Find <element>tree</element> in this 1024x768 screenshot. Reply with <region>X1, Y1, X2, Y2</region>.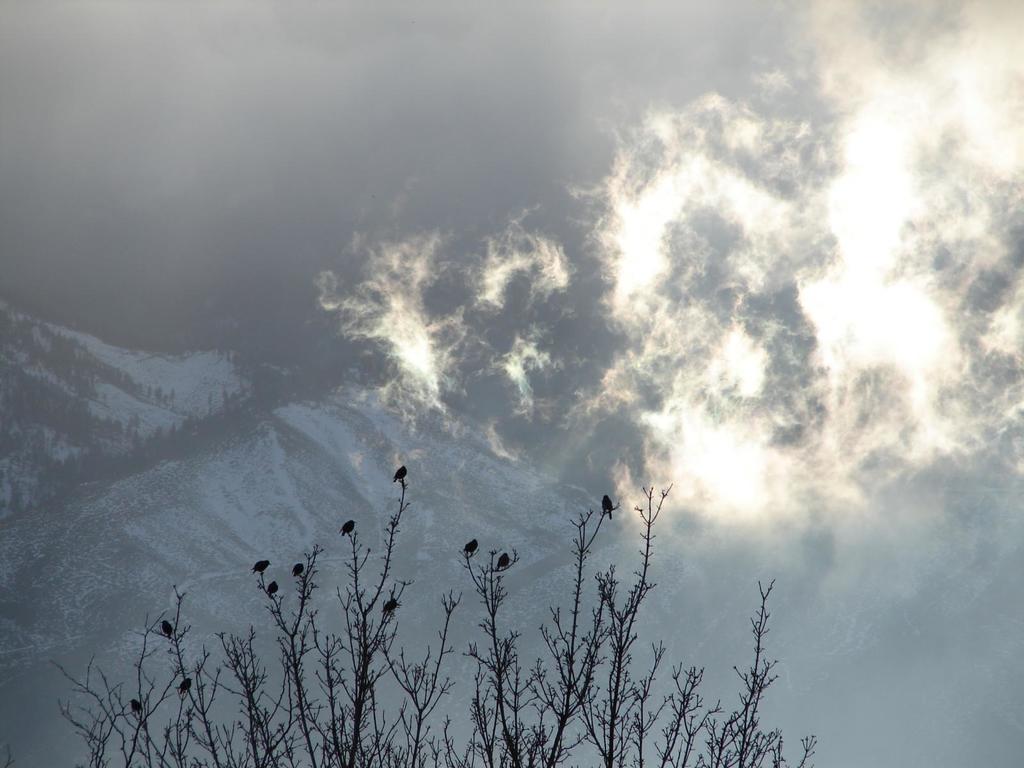
<region>51, 466, 819, 767</region>.
